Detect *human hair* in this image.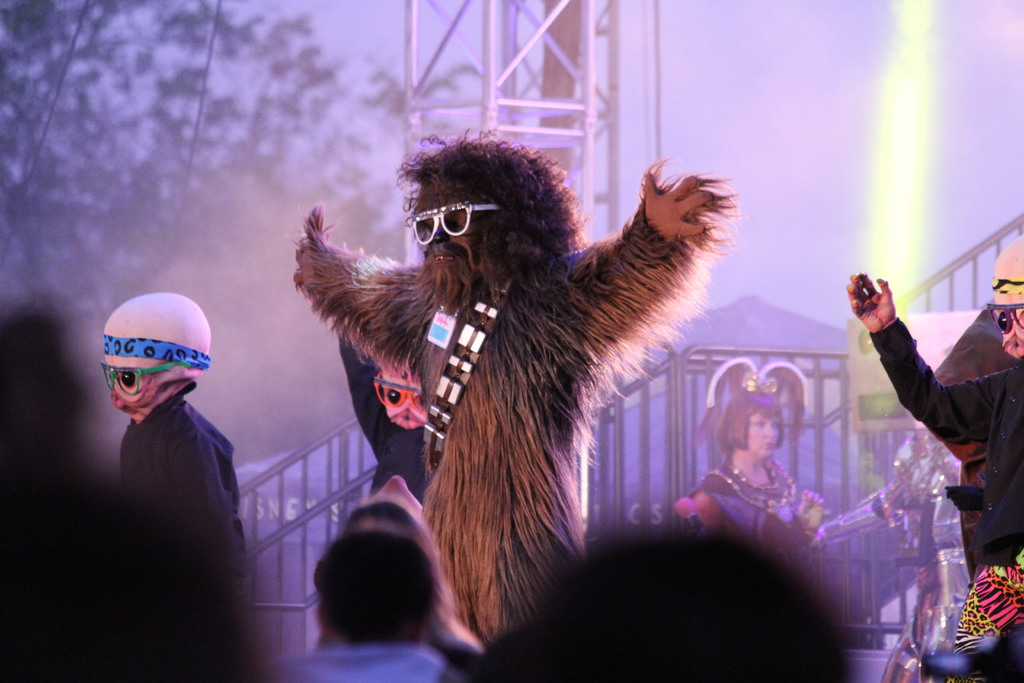
Detection: 310:529:447:643.
